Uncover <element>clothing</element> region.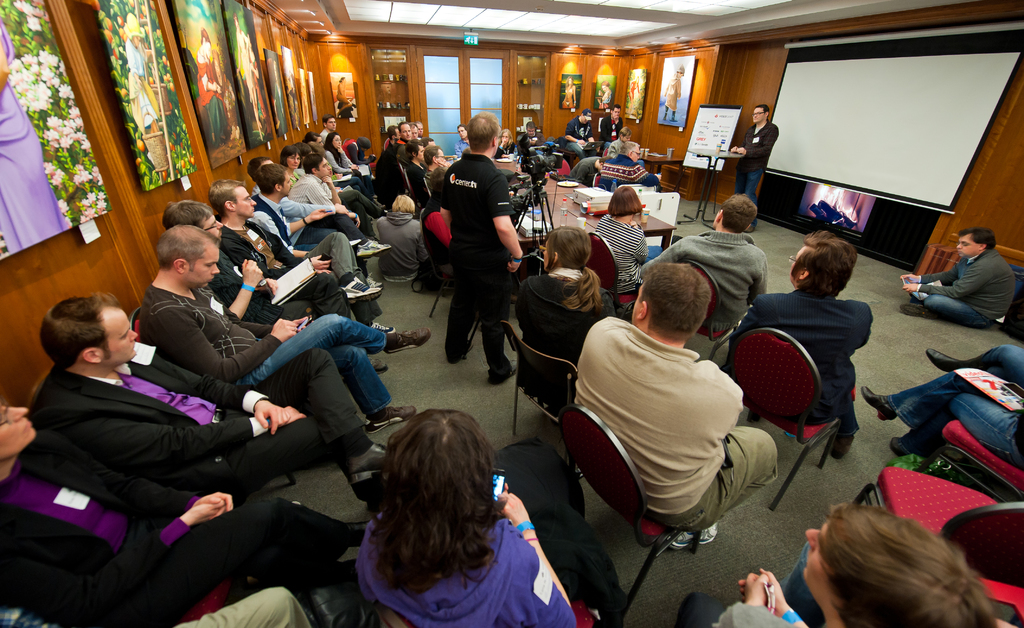
Uncovered: bbox=(595, 214, 651, 294).
